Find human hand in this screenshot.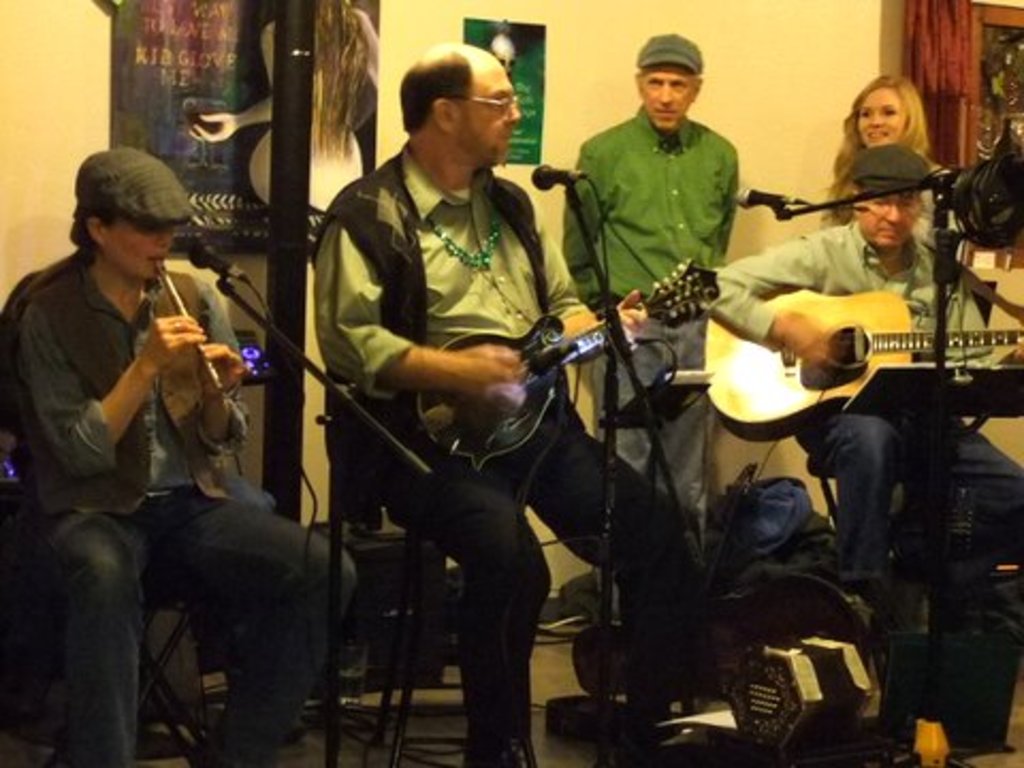
The bounding box for human hand is bbox=(777, 305, 849, 371).
